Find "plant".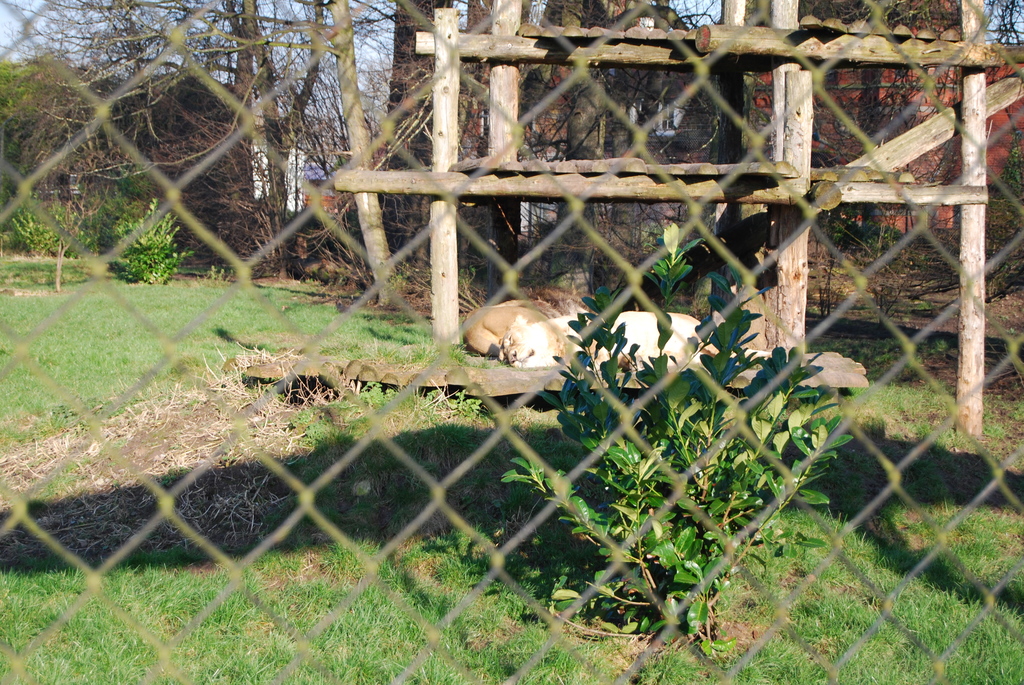
{"left": 113, "top": 192, "right": 182, "bottom": 285}.
